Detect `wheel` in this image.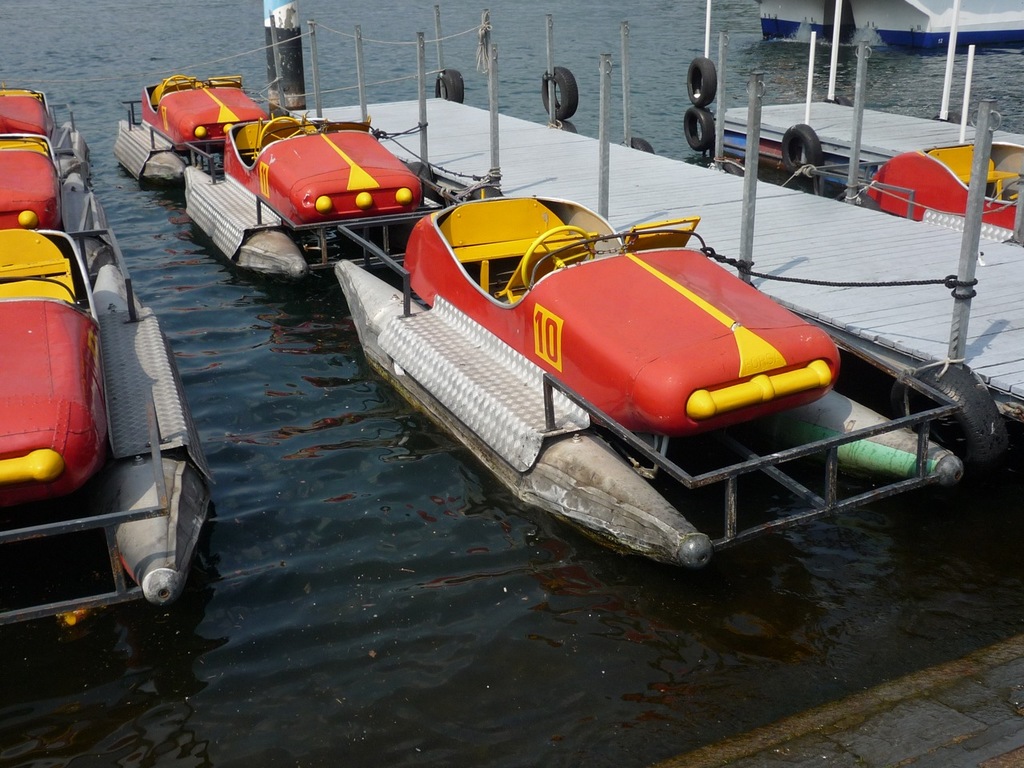
Detection: {"x1": 434, "y1": 66, "x2": 464, "y2": 106}.
